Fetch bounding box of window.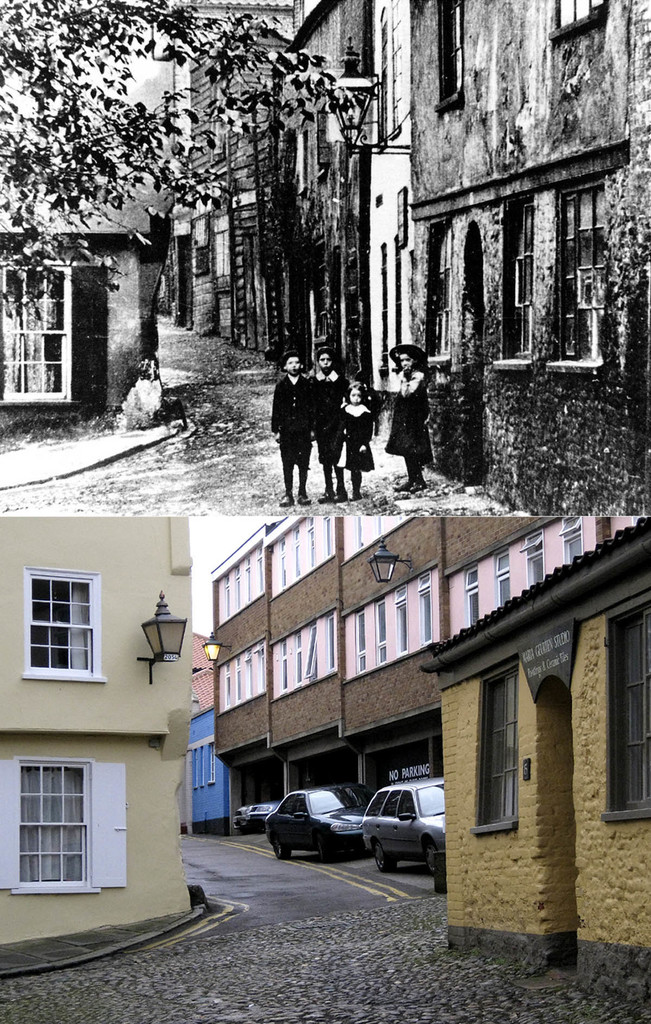
Bbox: bbox=(325, 617, 337, 671).
